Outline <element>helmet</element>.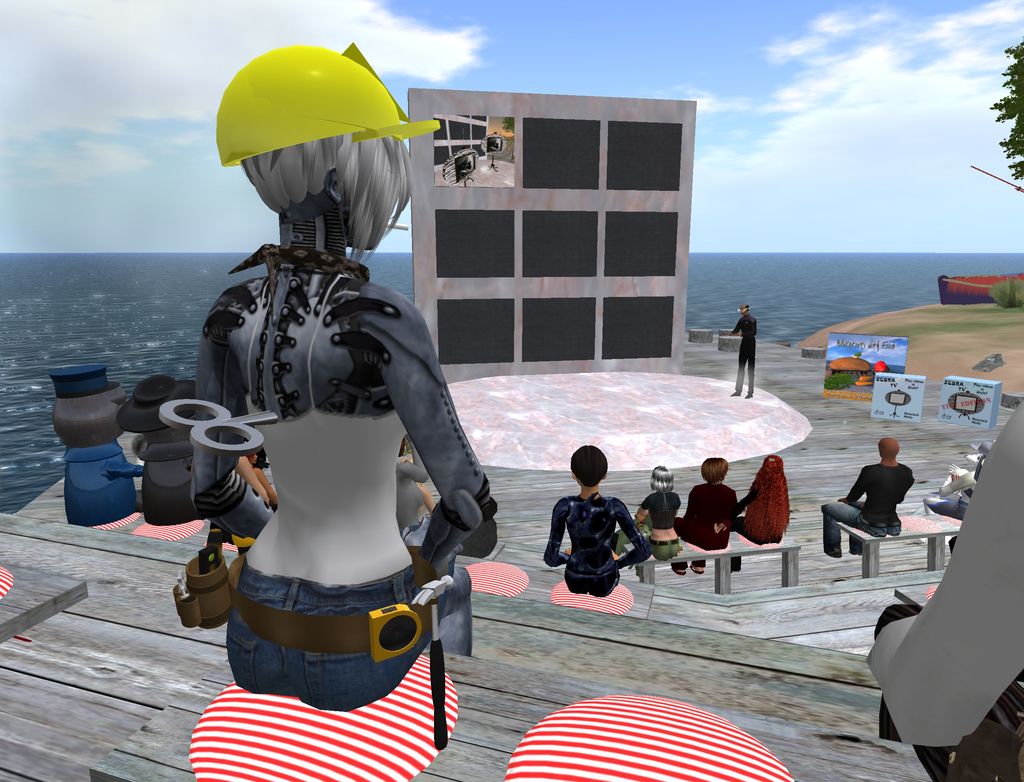
Outline: 216/40/444/167.
